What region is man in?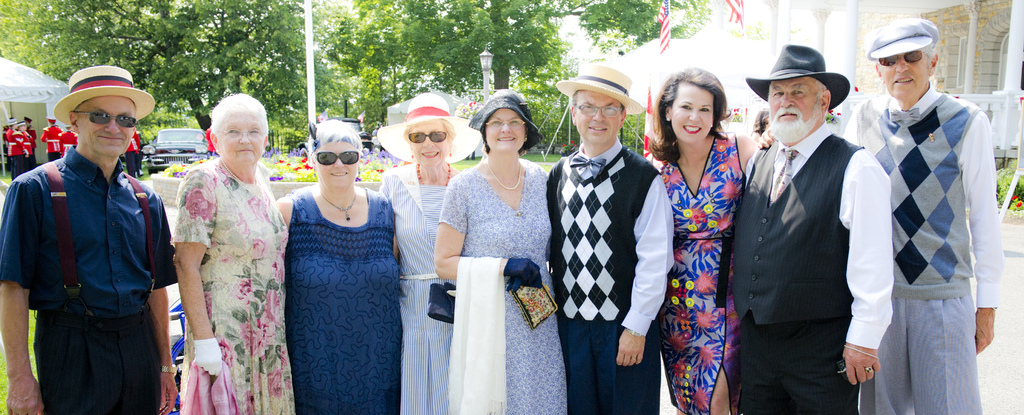
[x1=545, y1=60, x2=681, y2=414].
